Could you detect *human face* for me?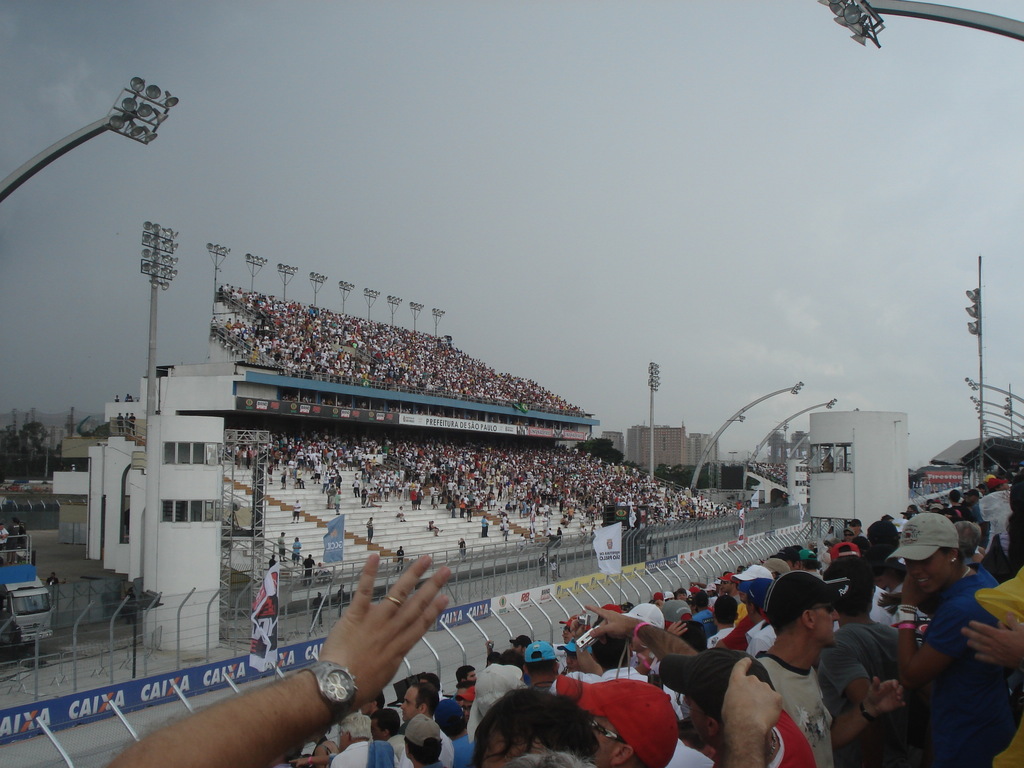
Detection result: bbox=[369, 722, 383, 740].
